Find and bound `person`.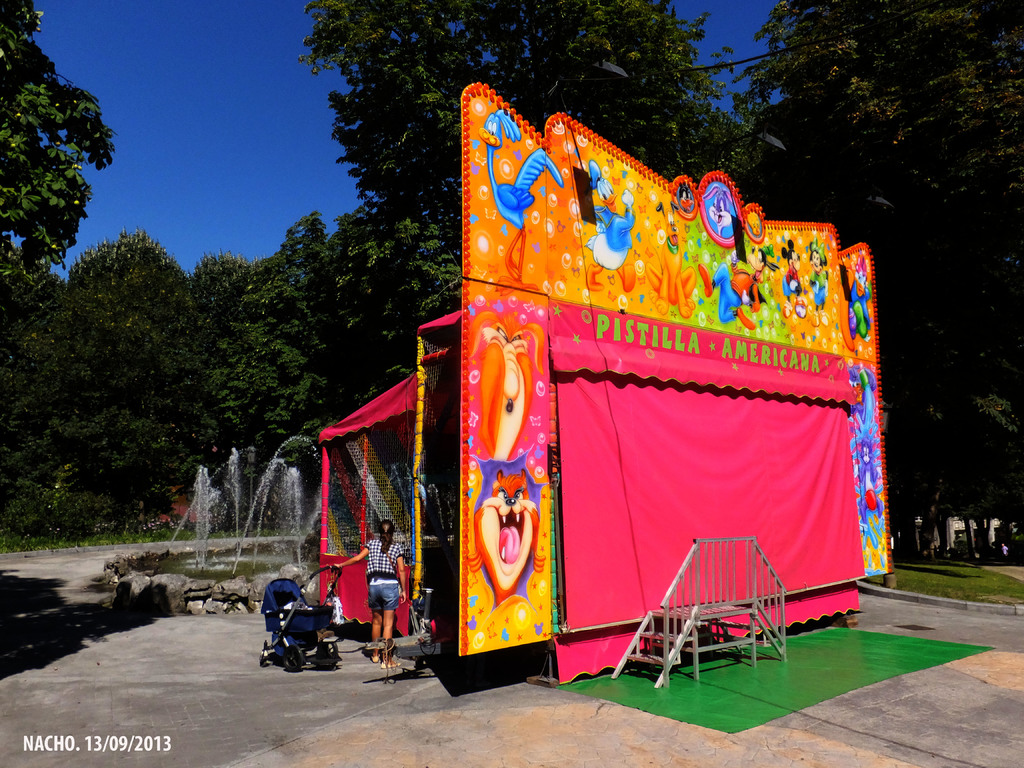
Bound: (x1=338, y1=518, x2=404, y2=676).
